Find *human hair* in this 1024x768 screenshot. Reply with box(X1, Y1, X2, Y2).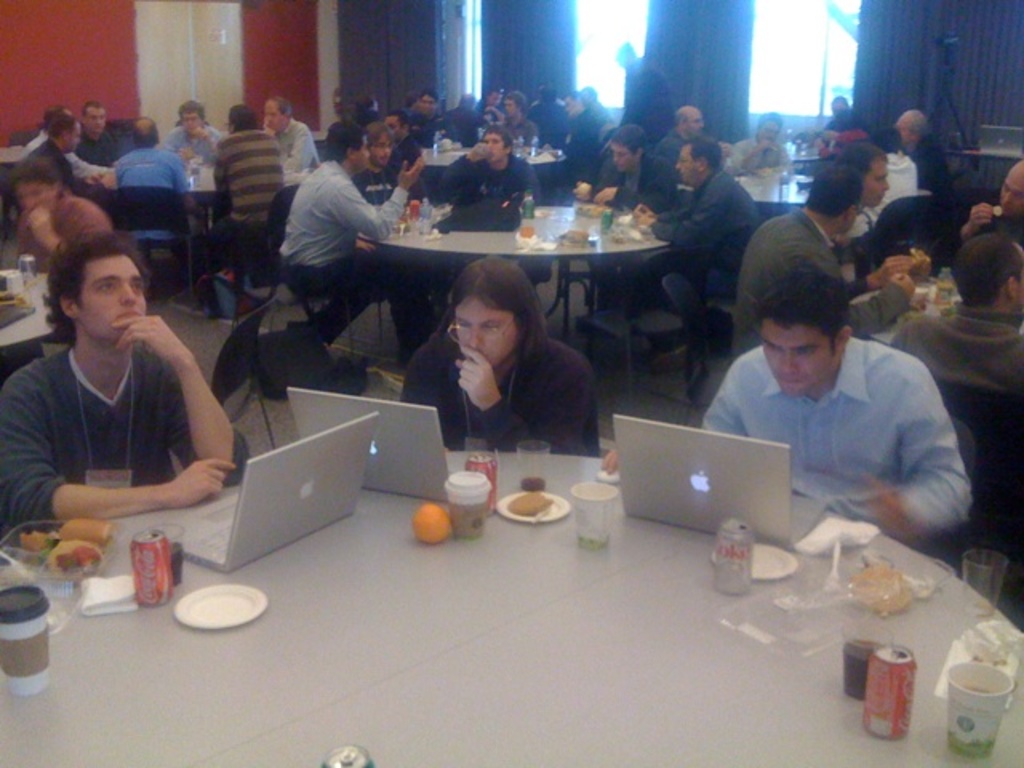
box(803, 166, 869, 219).
